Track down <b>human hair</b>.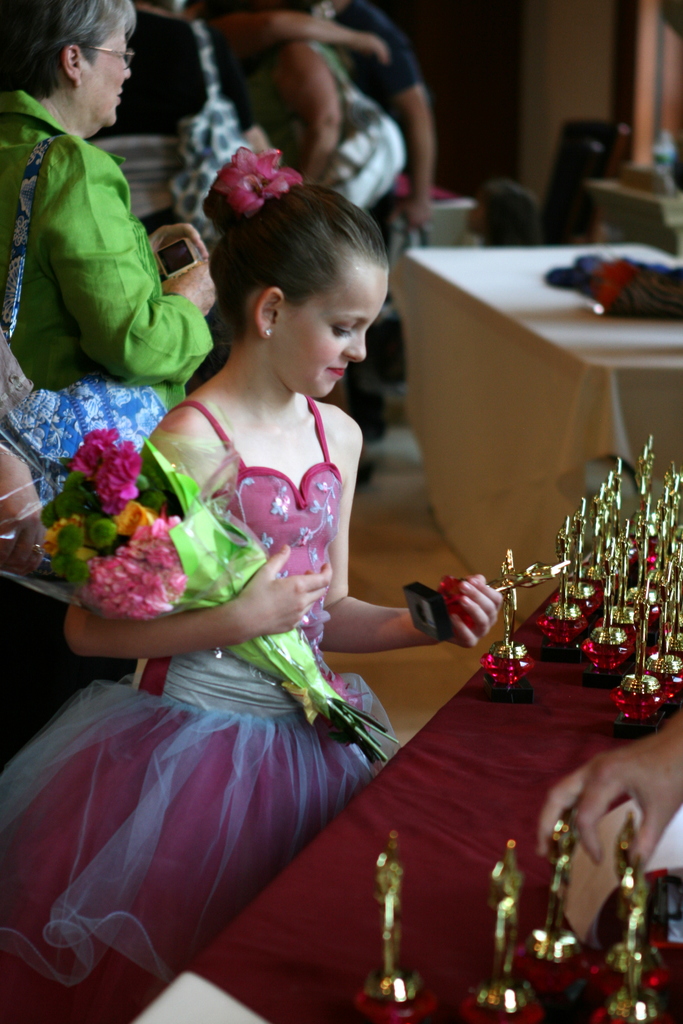
Tracked to Rect(202, 163, 385, 369).
